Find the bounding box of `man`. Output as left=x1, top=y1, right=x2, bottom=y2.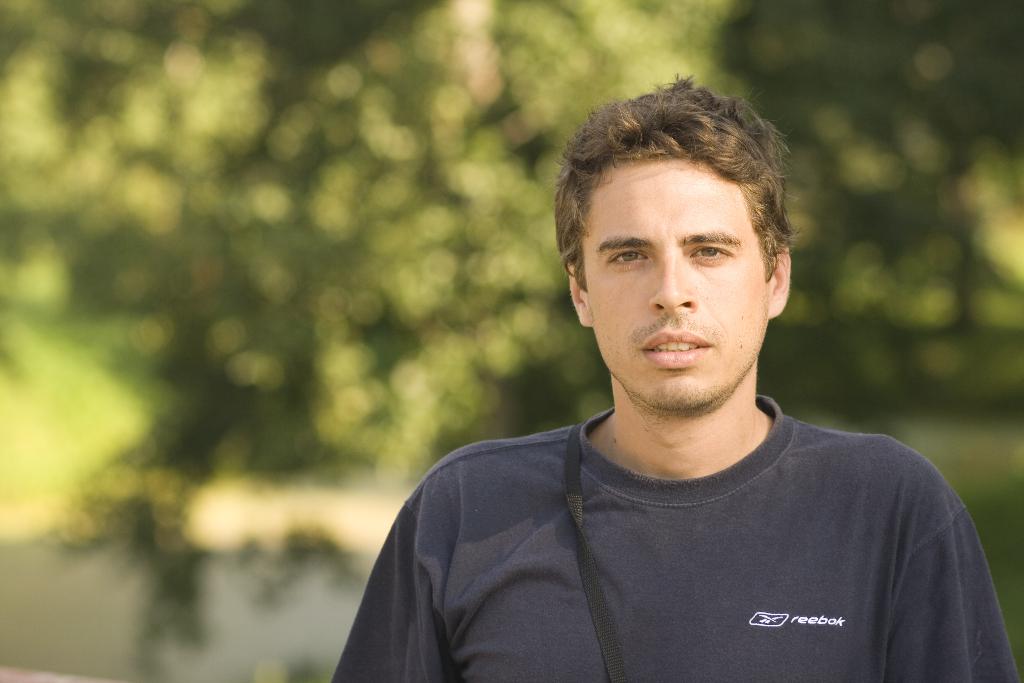
left=307, top=104, right=1017, bottom=660.
